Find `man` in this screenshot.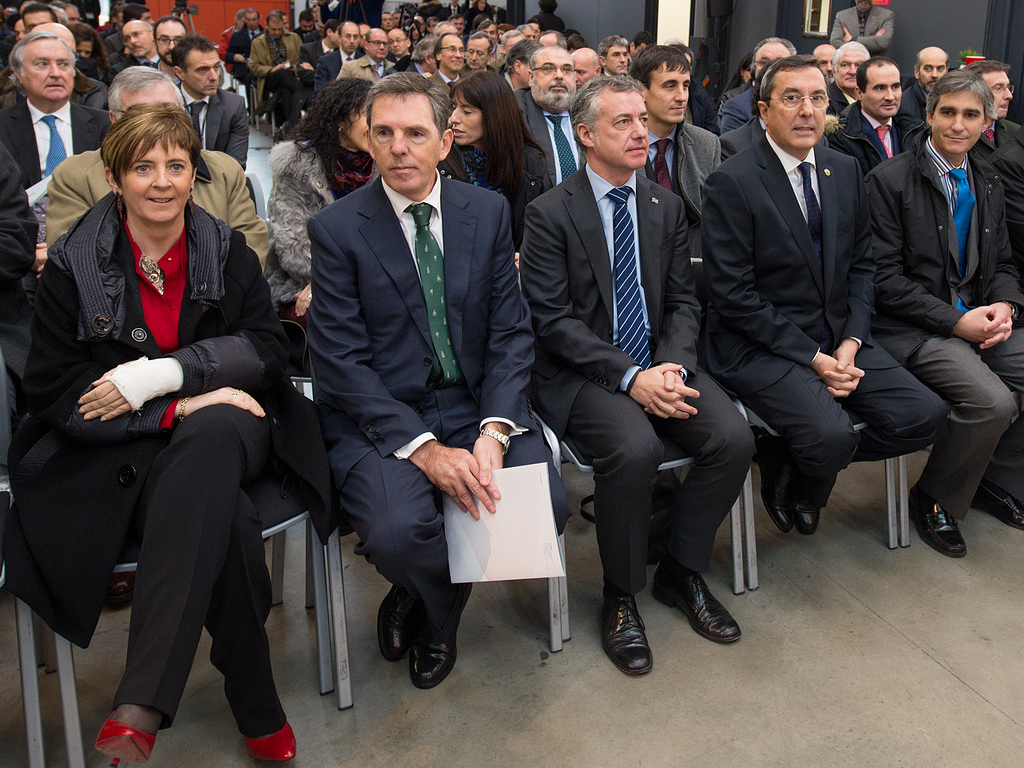
The bounding box for `man` is bbox=(830, 56, 922, 195).
